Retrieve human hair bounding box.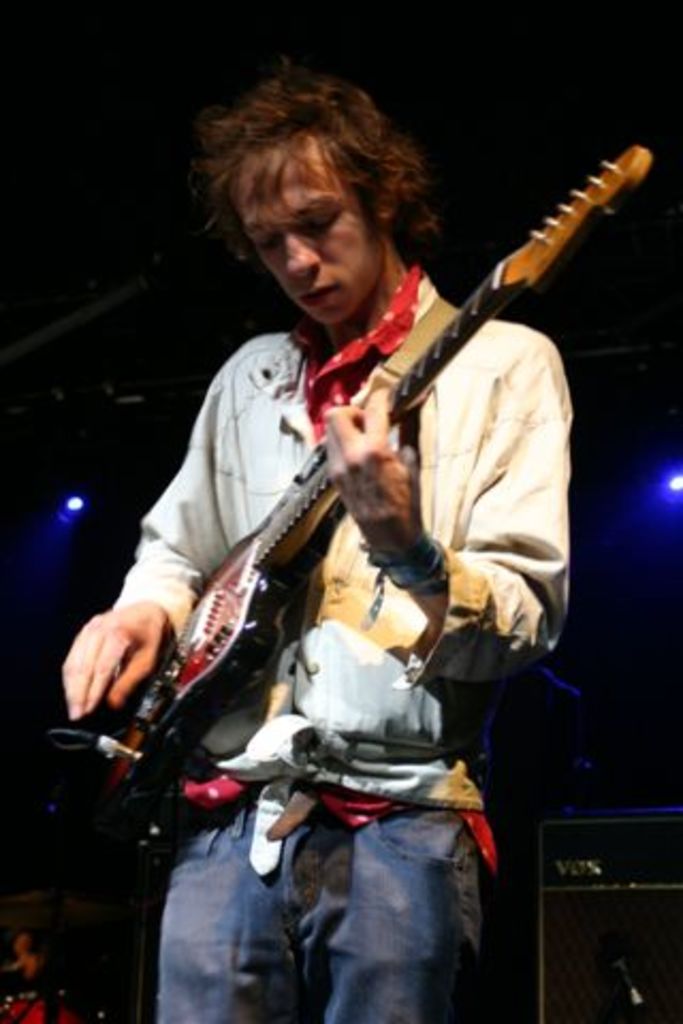
Bounding box: region(198, 68, 448, 237).
